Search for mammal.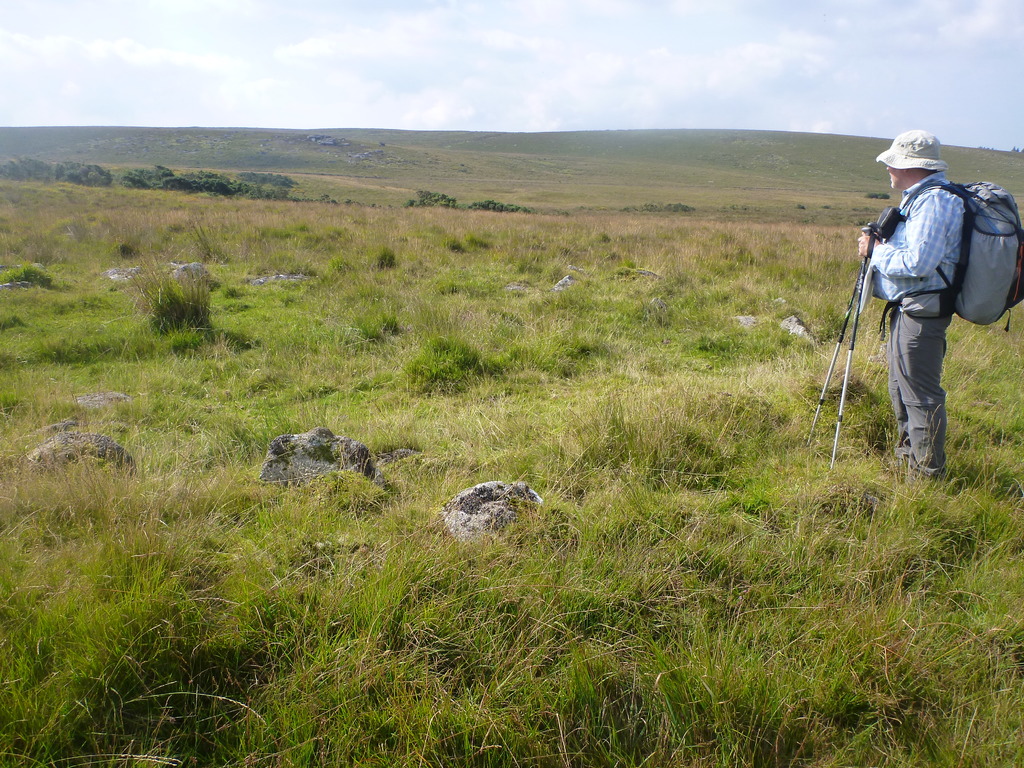
Found at Rect(810, 131, 1009, 460).
